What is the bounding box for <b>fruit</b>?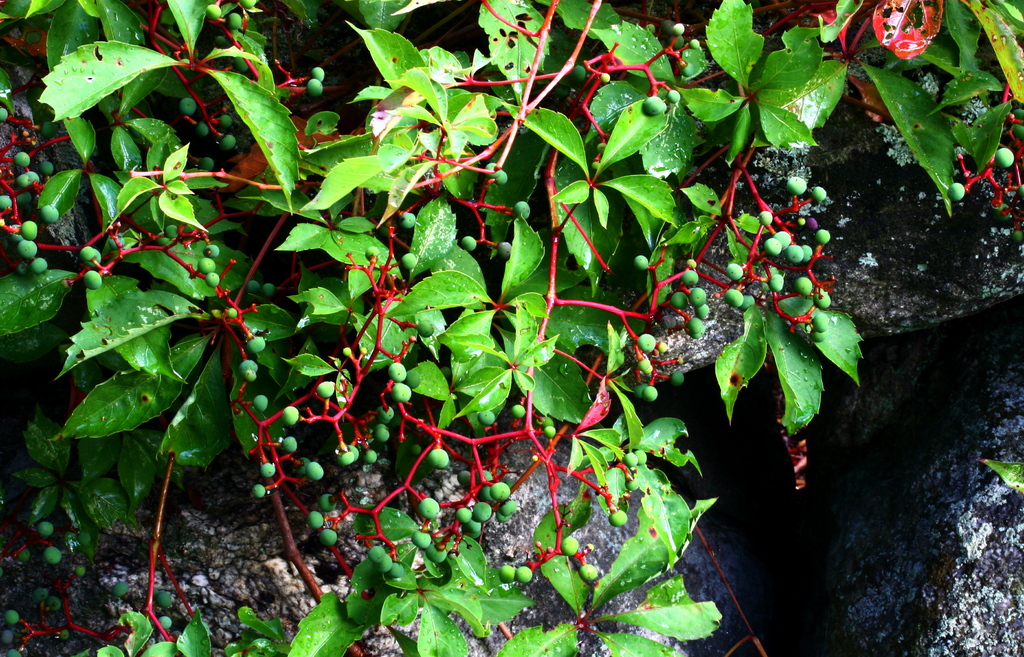
(563,536,581,557).
